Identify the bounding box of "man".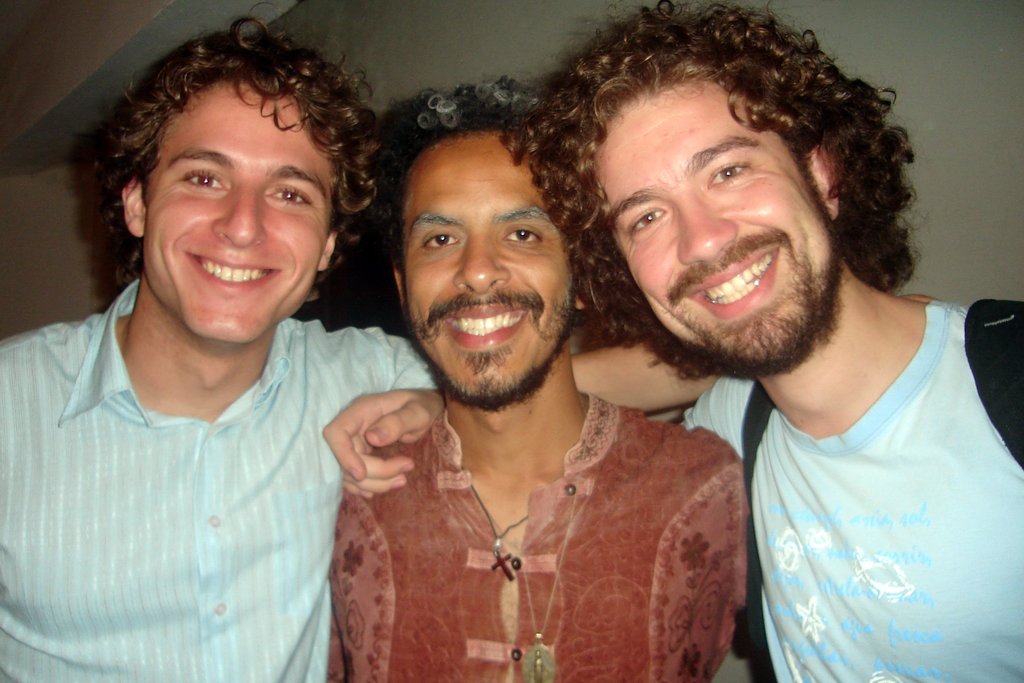
[321,0,1023,682].
